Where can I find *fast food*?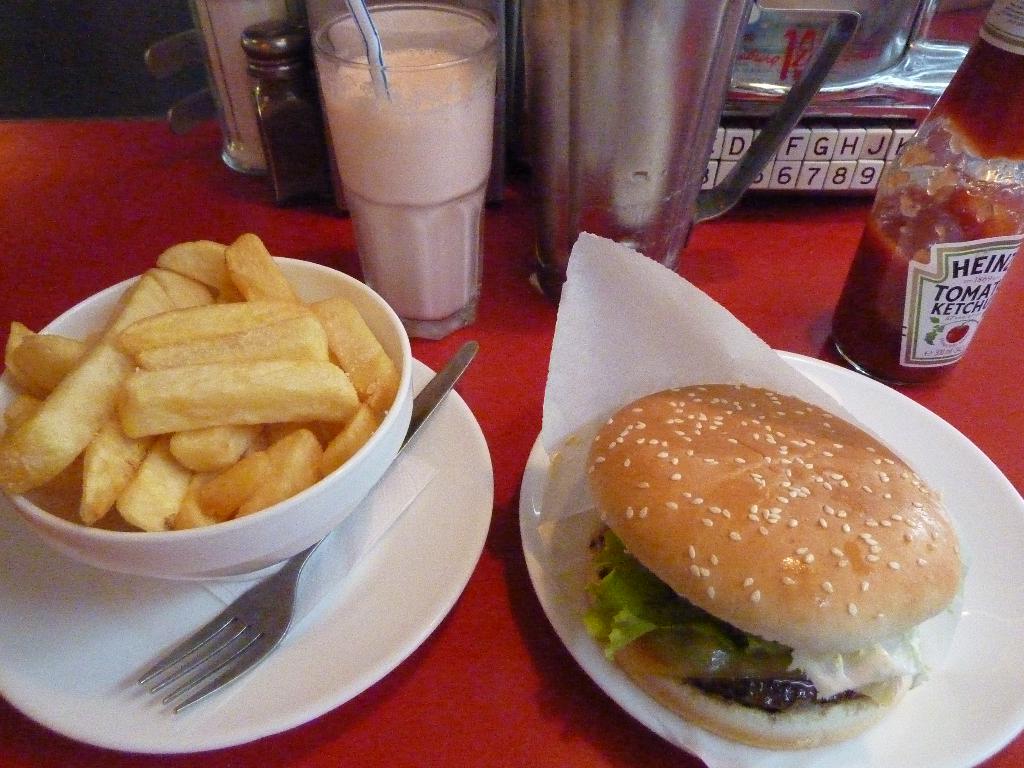
You can find it at box=[159, 469, 246, 524].
